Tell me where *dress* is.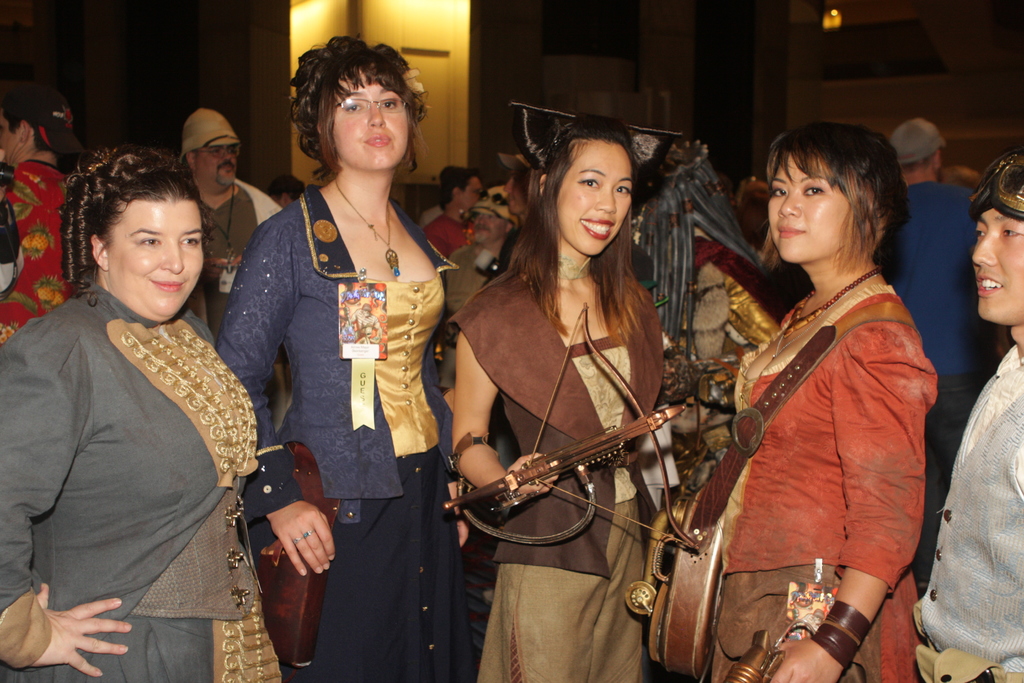
*dress* is at (x1=215, y1=189, x2=455, y2=677).
